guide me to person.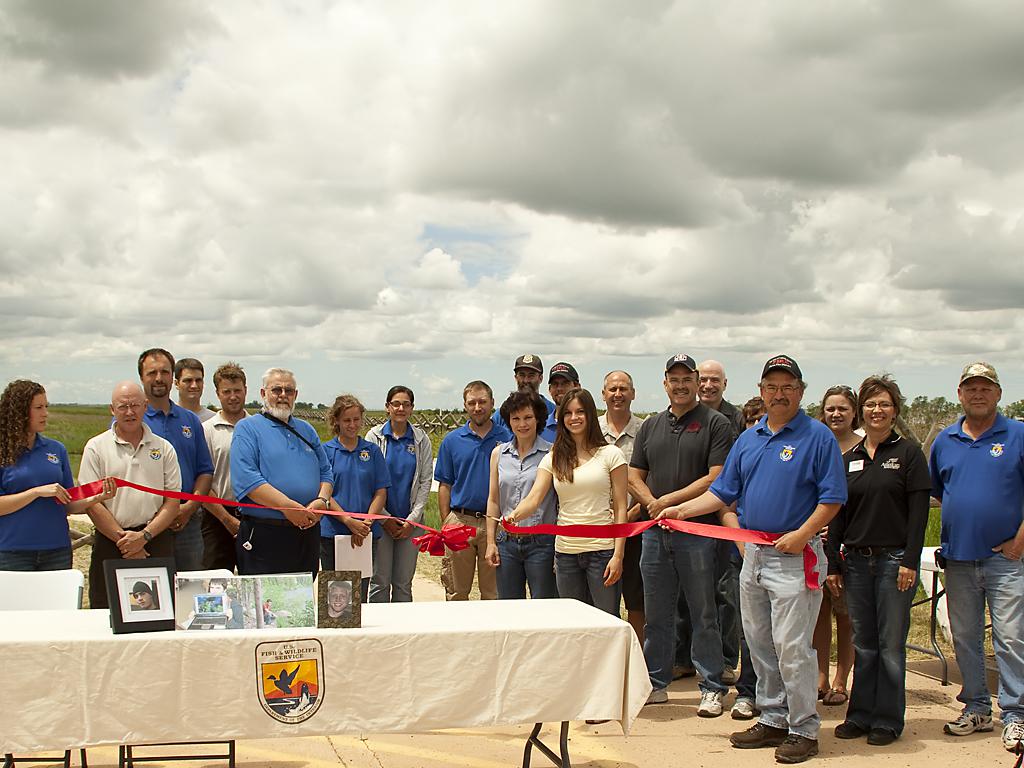
Guidance: box=[133, 577, 159, 610].
